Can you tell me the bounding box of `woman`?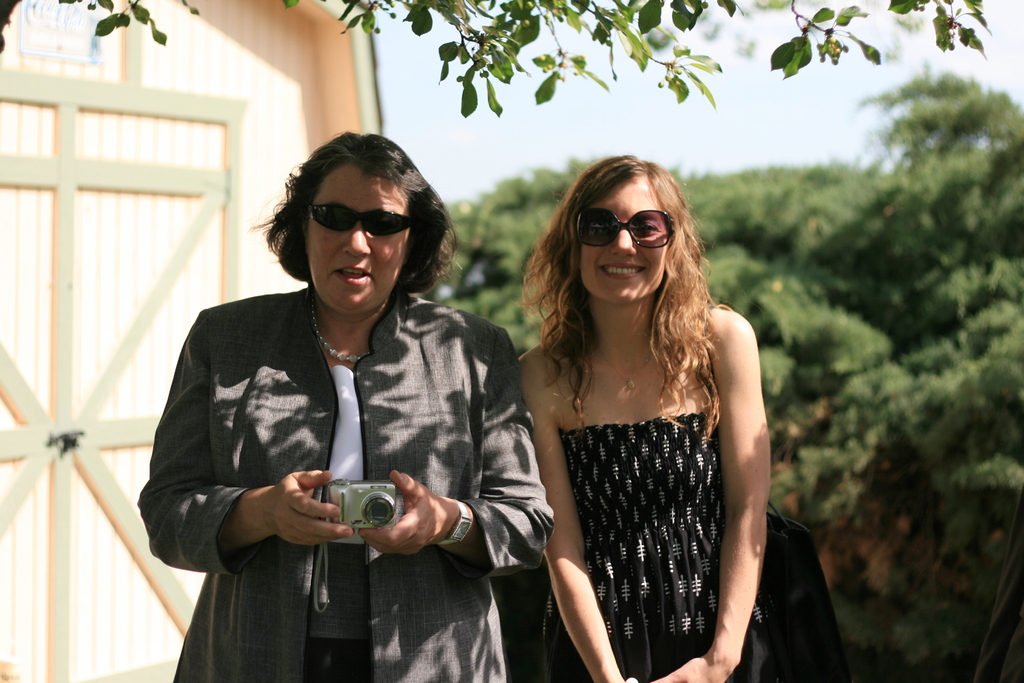
<region>490, 144, 806, 679</region>.
